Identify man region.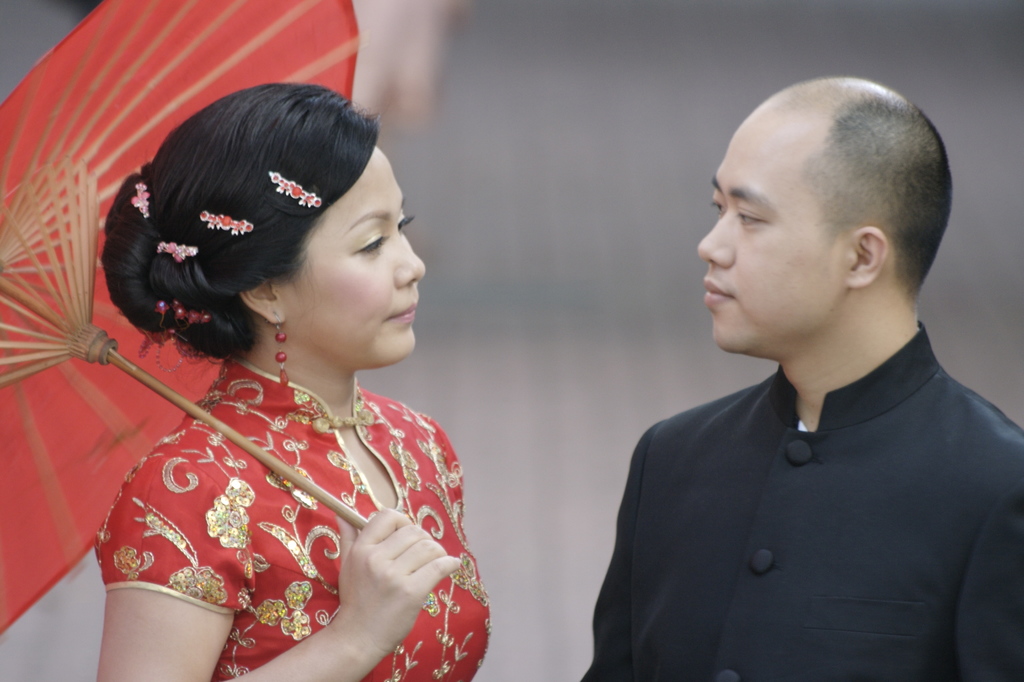
Region: <region>562, 47, 1016, 681</region>.
